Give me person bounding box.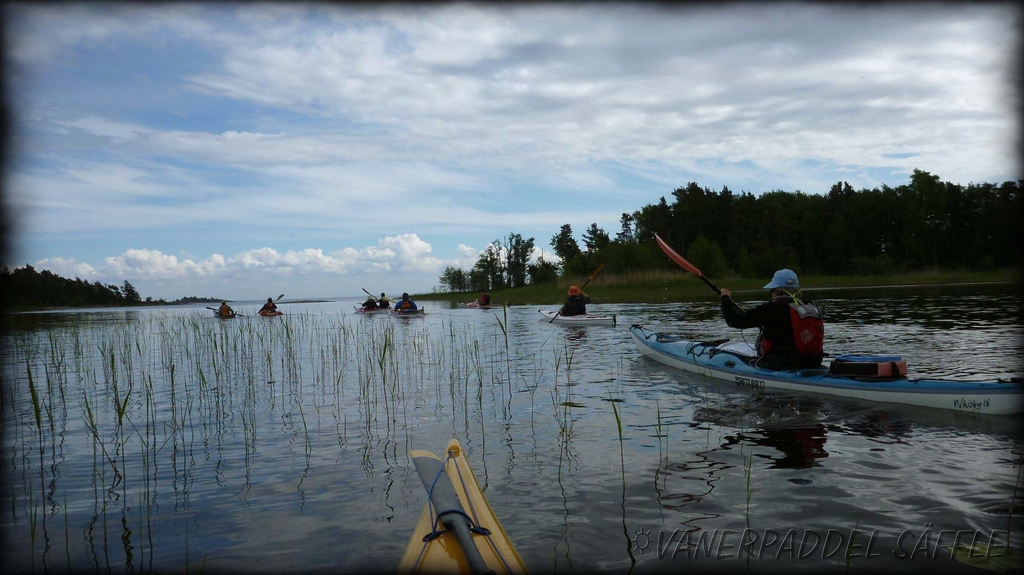
Rect(554, 278, 591, 319).
